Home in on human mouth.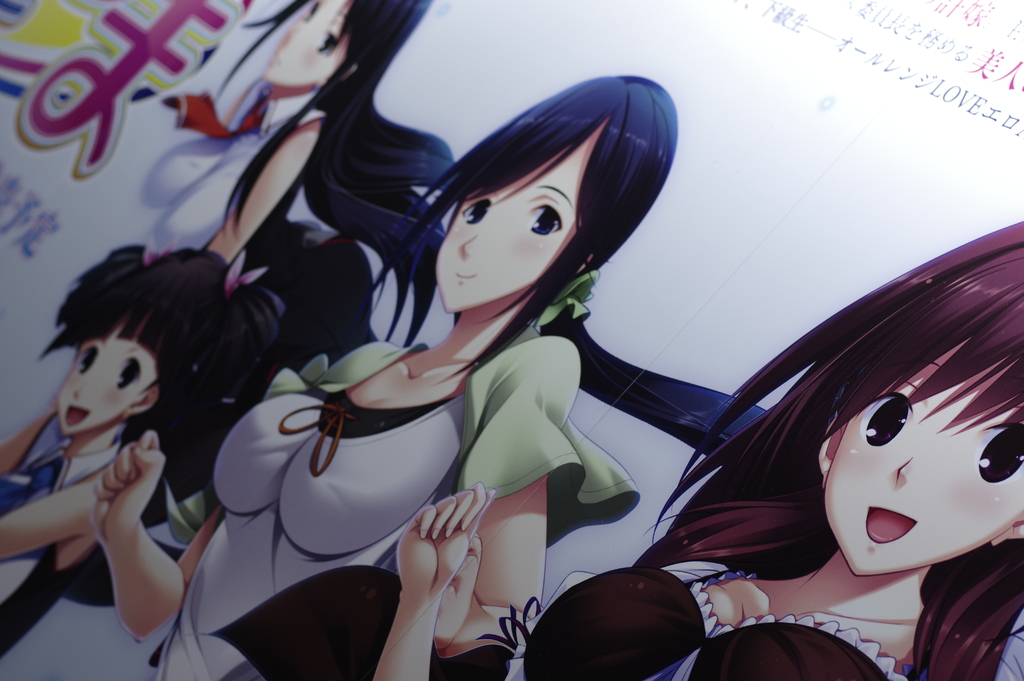
Homed in at region(865, 505, 918, 548).
